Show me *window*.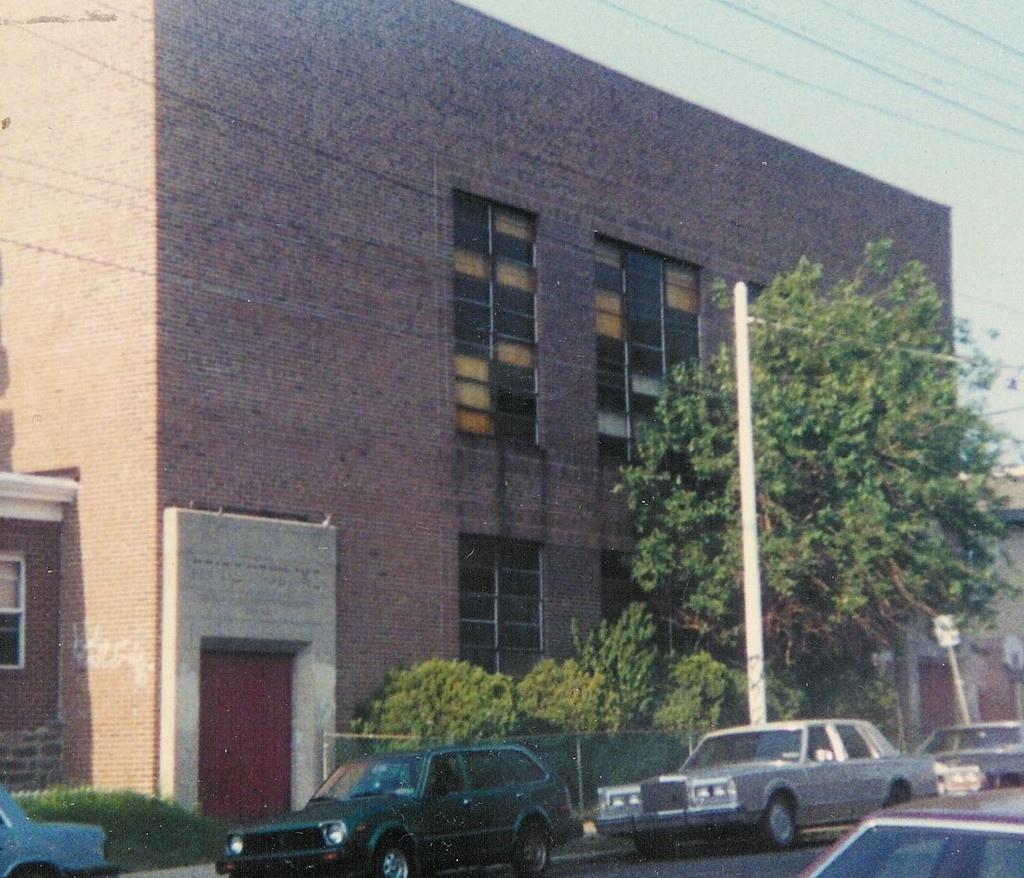
*window* is here: bbox=[605, 544, 698, 668].
